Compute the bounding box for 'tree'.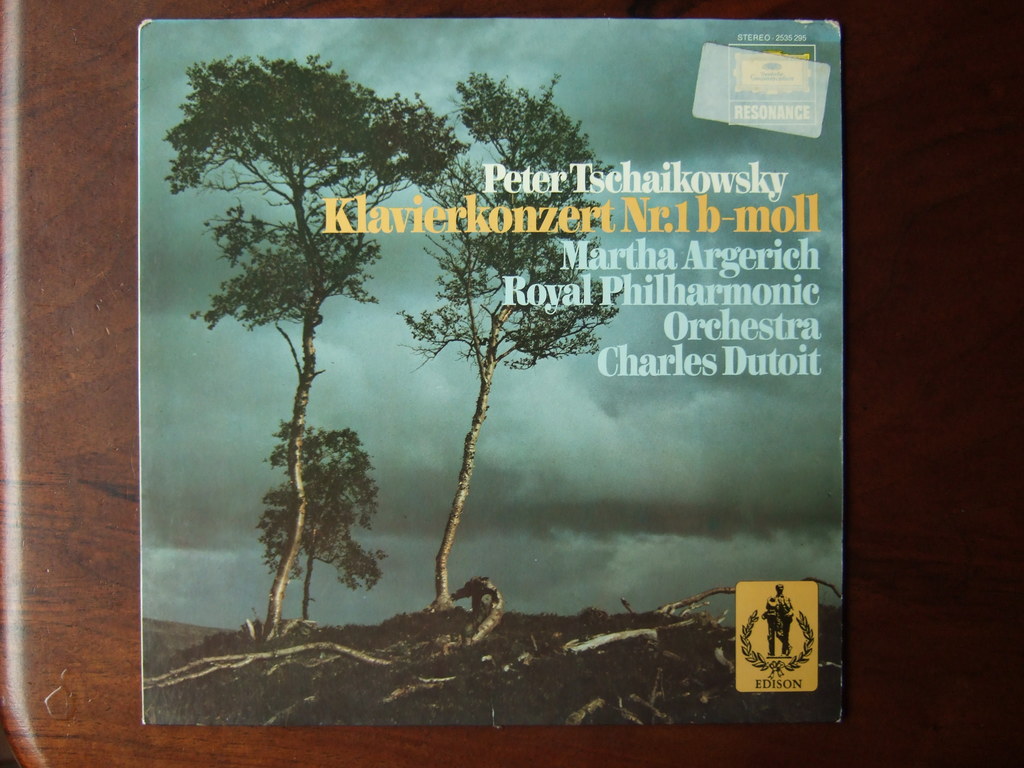
l=382, t=66, r=632, b=615.
